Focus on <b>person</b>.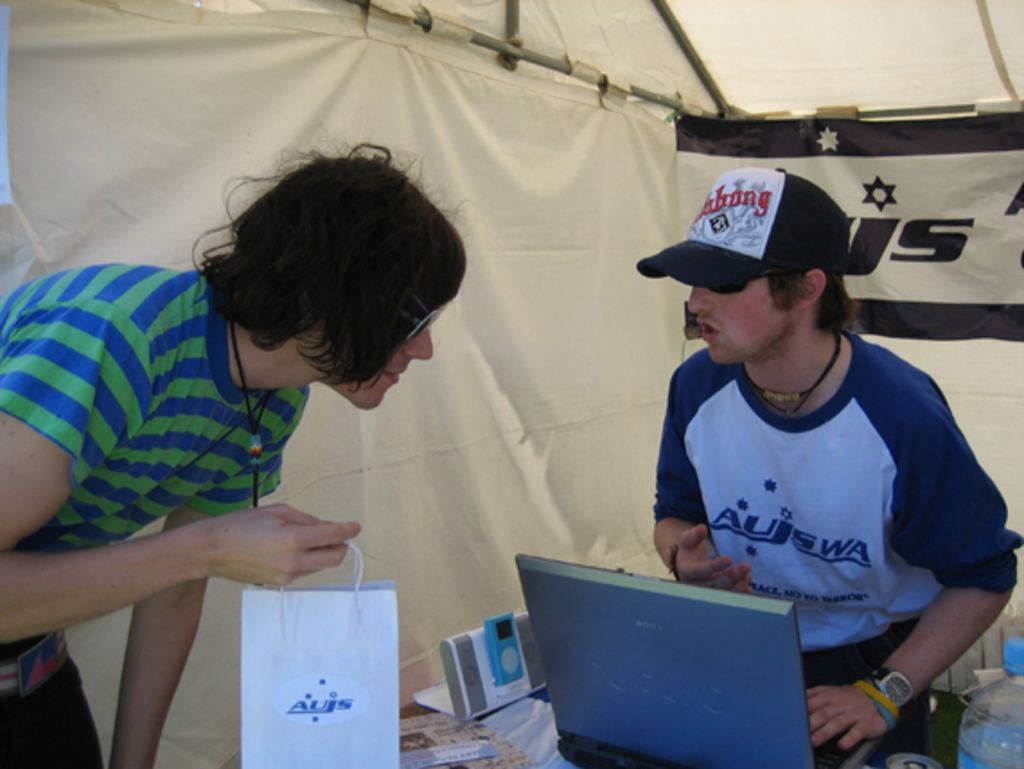
Focused at [x1=0, y1=153, x2=471, y2=767].
